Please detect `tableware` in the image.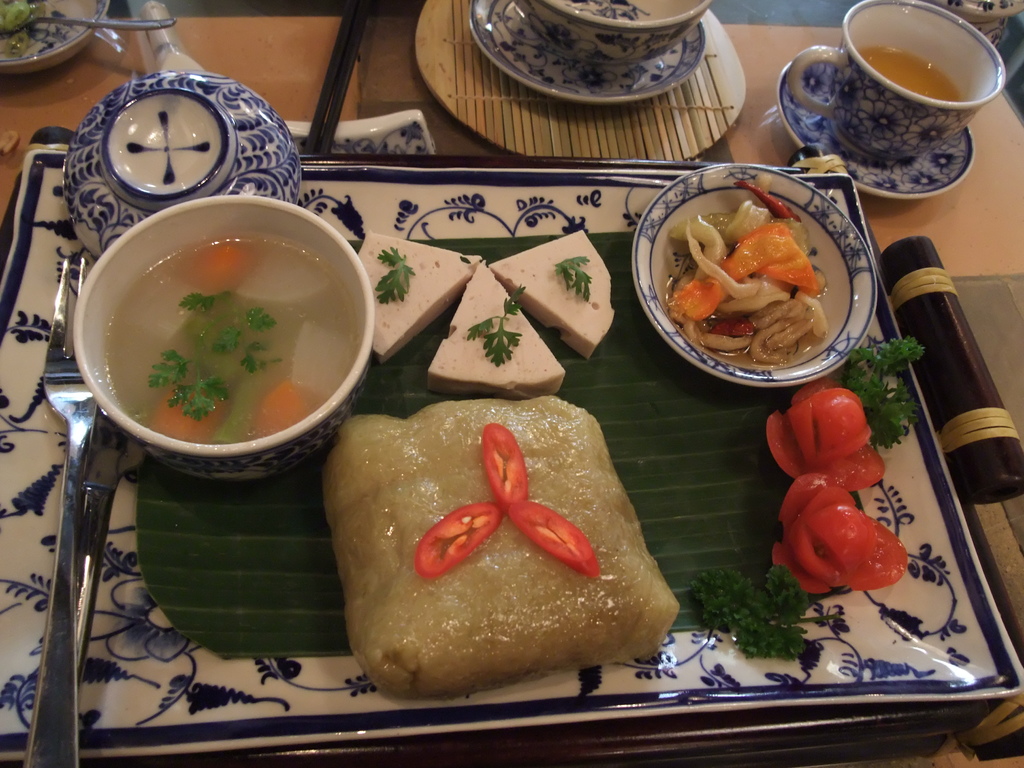
region(518, 0, 713, 62).
